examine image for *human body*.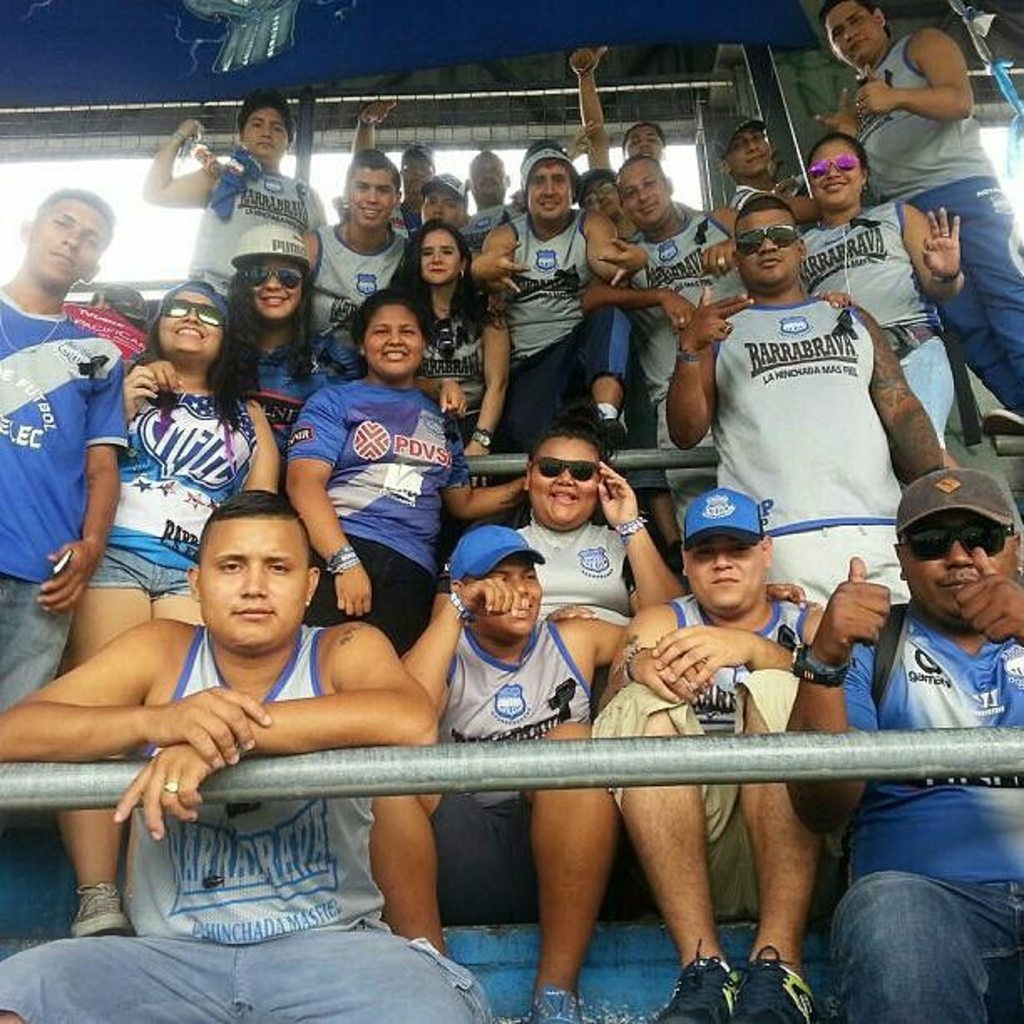
Examination result: <box>146,120,325,308</box>.
